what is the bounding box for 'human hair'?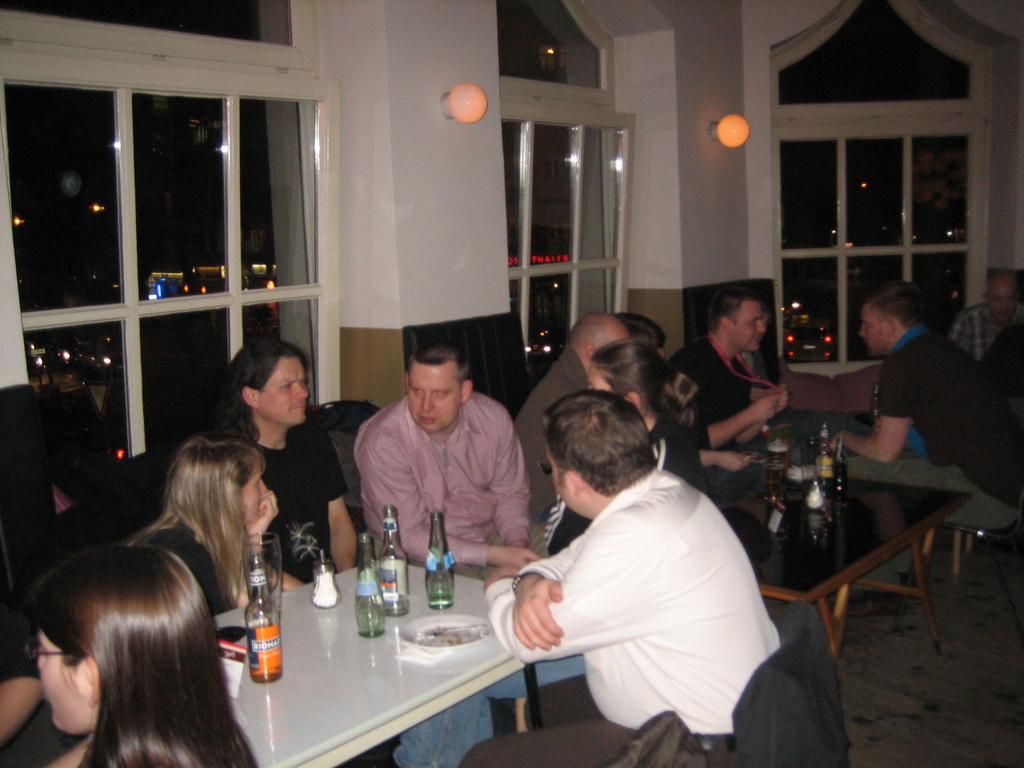
pyautogui.locateOnScreen(615, 311, 666, 347).
